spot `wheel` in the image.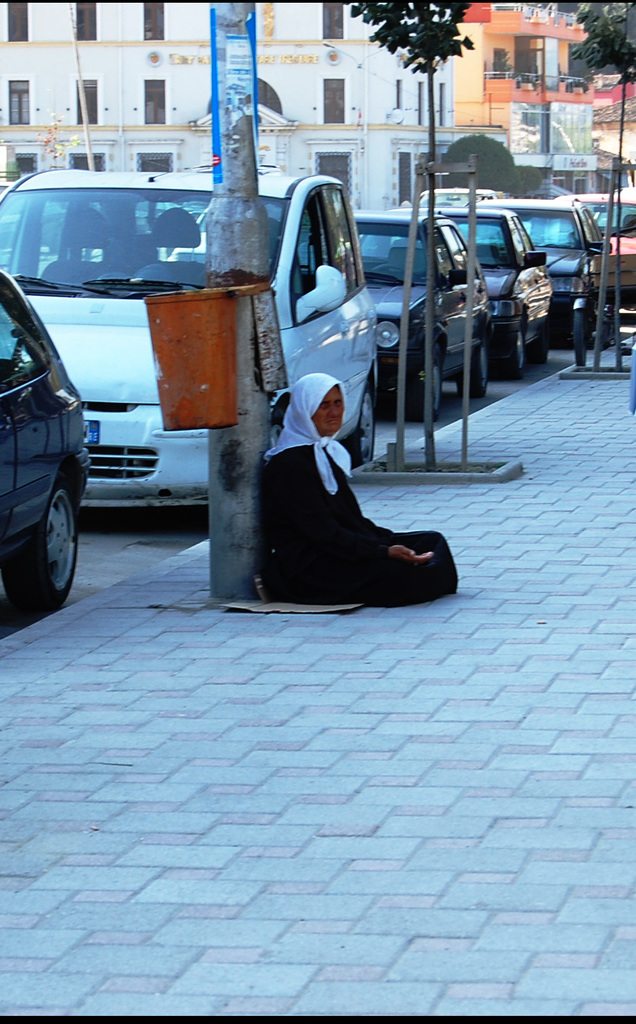
`wheel` found at x1=342 y1=377 x2=379 y2=458.
